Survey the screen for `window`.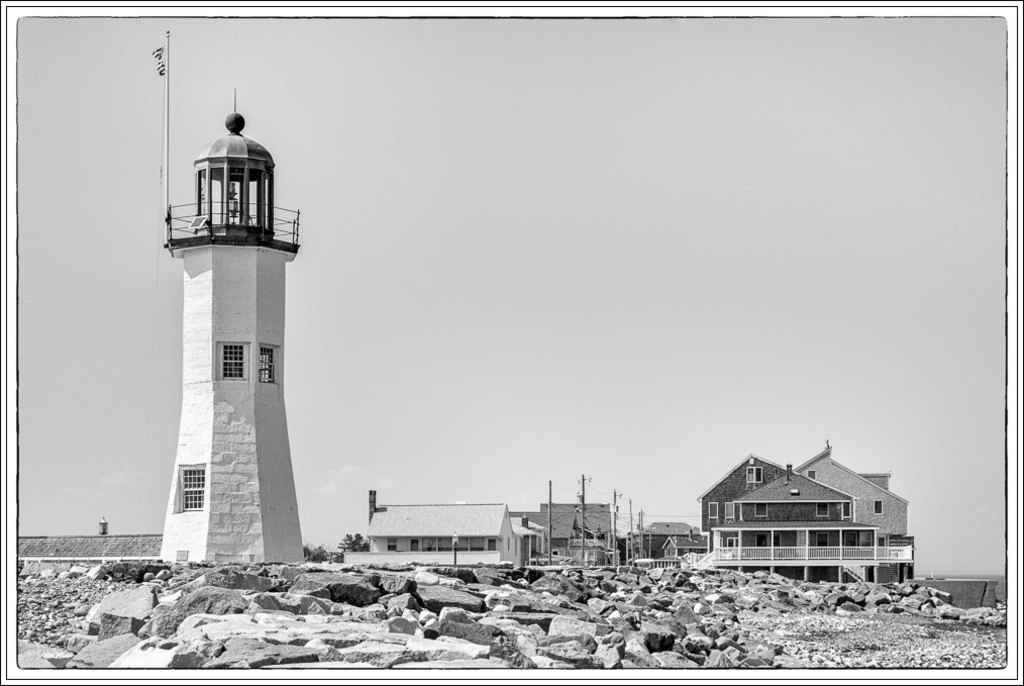
Survey found: <box>771,532,782,548</box>.
